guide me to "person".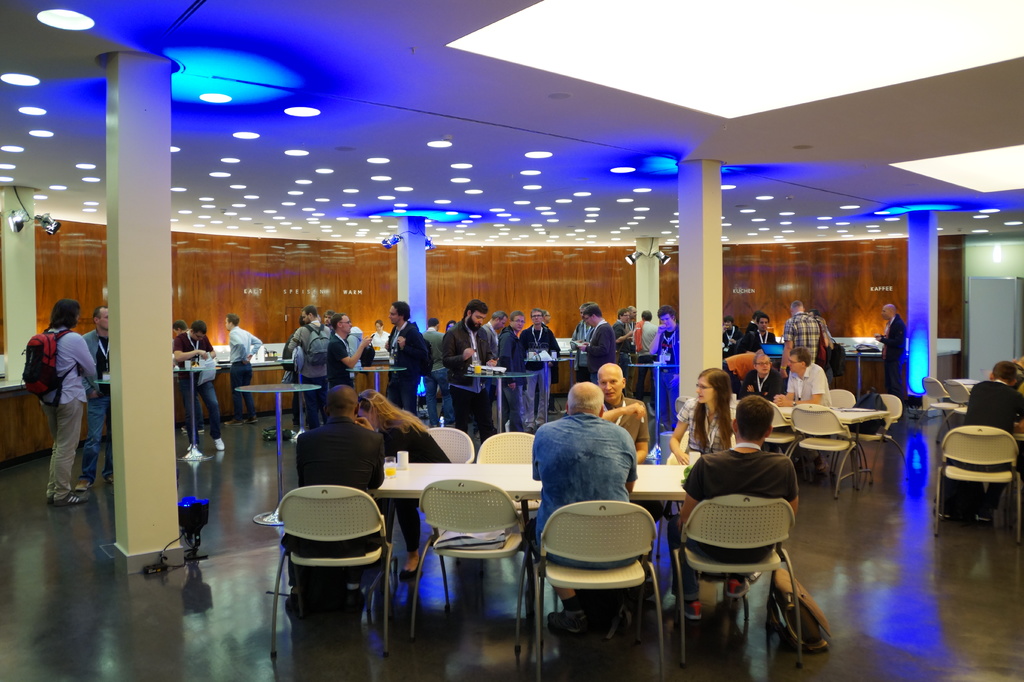
Guidance: <bbox>751, 305, 774, 346</bbox>.
